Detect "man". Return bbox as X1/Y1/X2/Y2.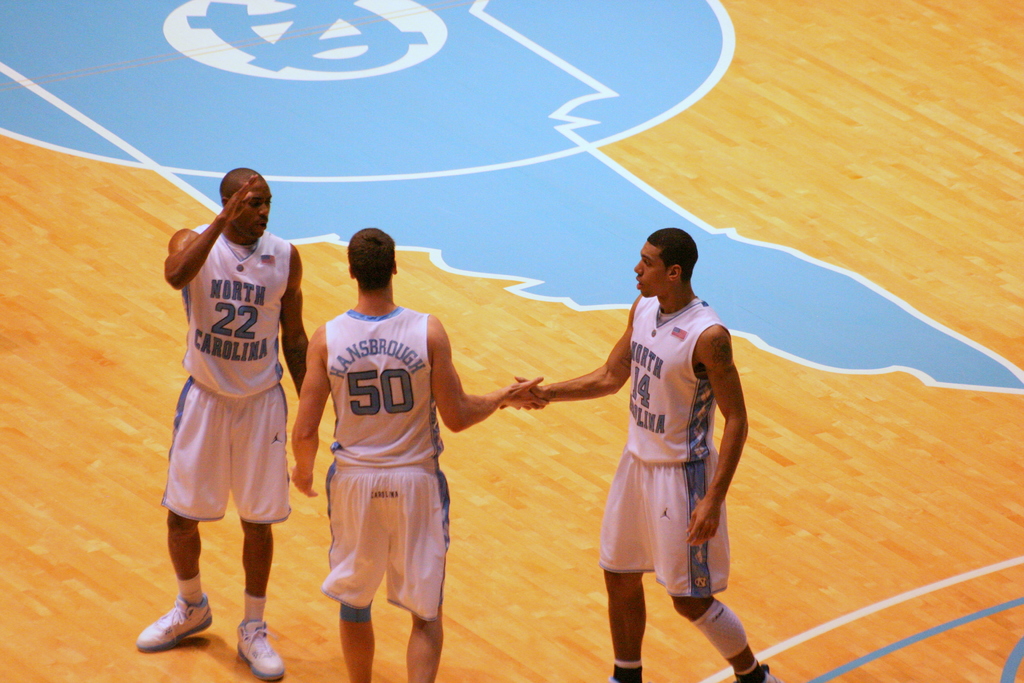
502/226/780/682.
